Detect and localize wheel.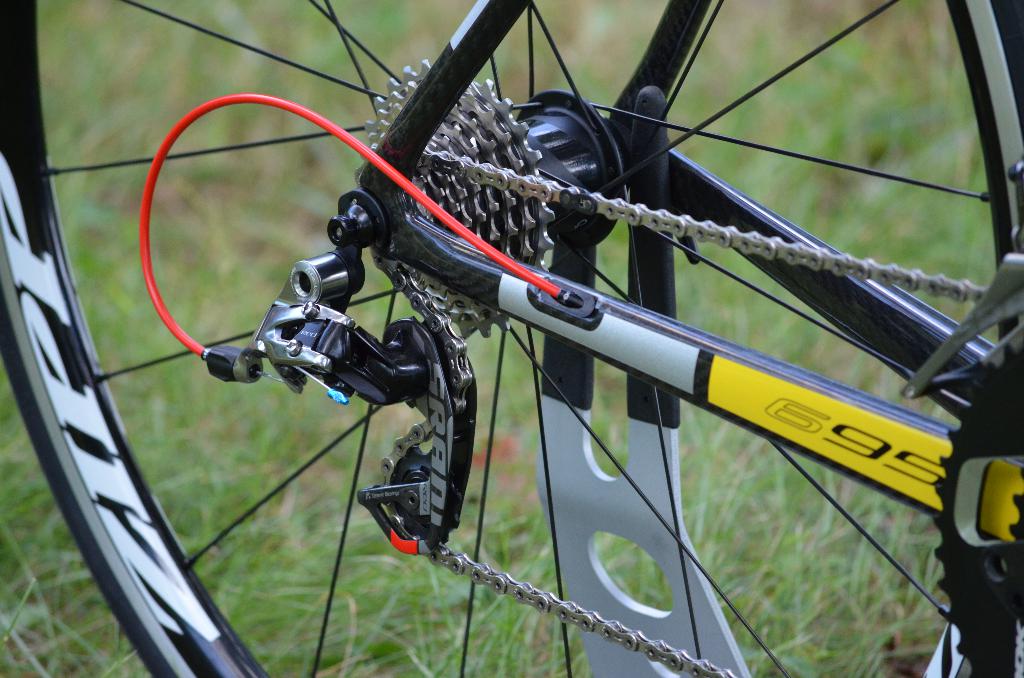
Localized at Rect(105, 0, 1023, 677).
